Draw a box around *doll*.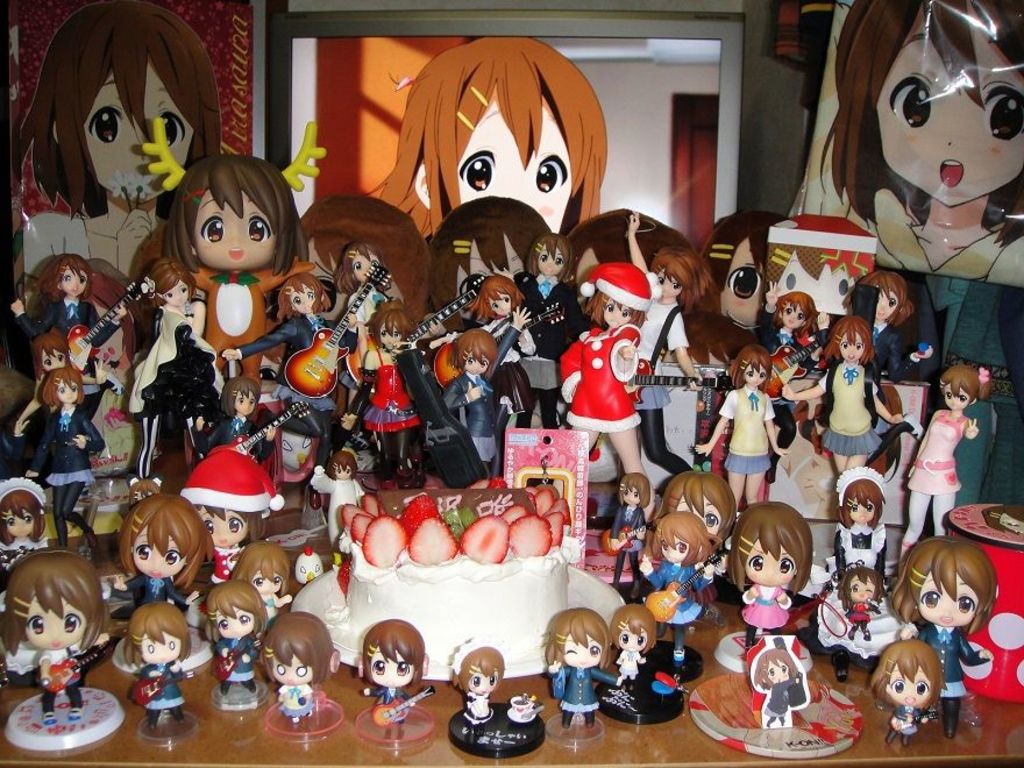
(x1=289, y1=194, x2=426, y2=318).
